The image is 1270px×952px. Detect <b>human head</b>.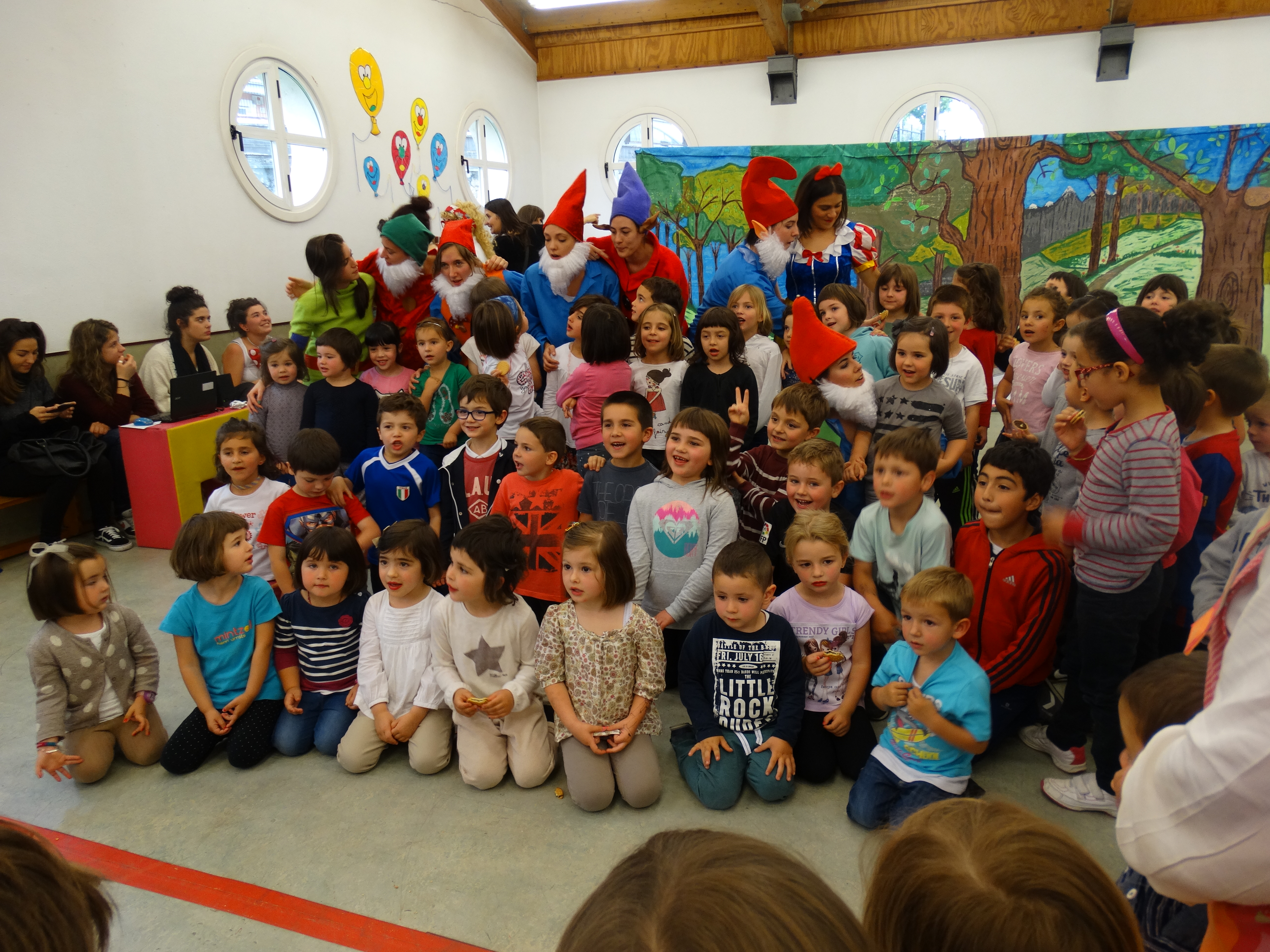
Detection: (92,95,105,112).
